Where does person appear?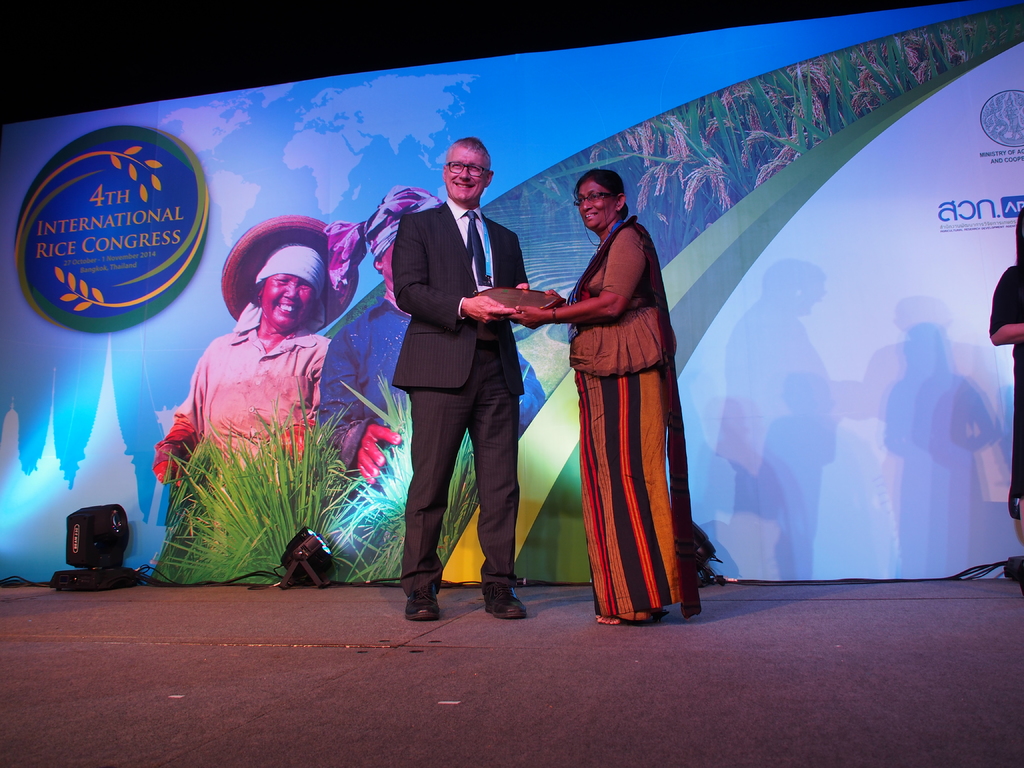
Appears at rect(985, 206, 1023, 549).
